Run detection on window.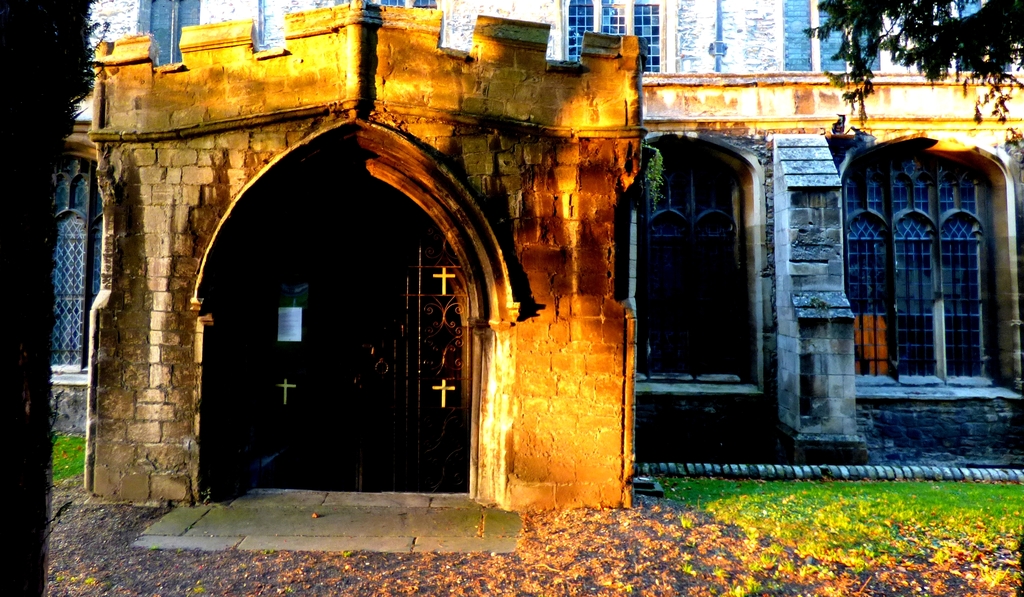
Result: bbox(368, 0, 436, 8).
